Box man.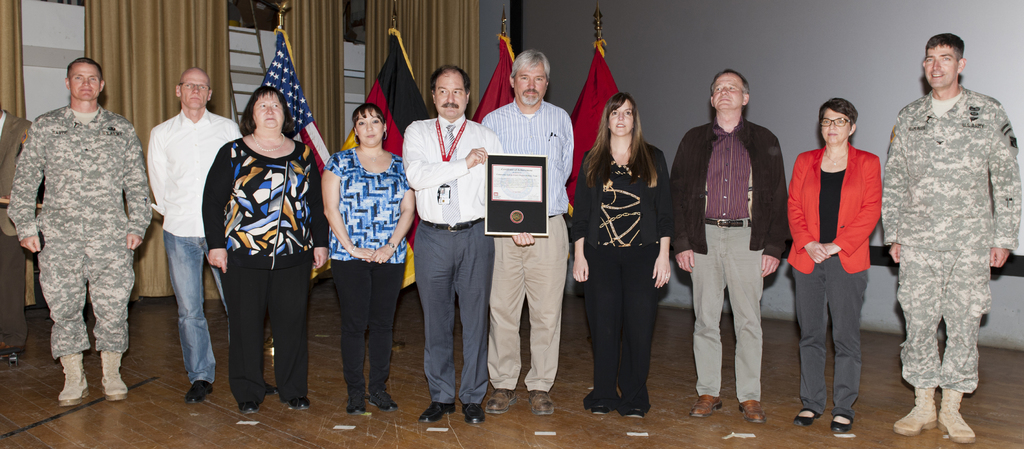
{"x1": 399, "y1": 61, "x2": 535, "y2": 425}.
